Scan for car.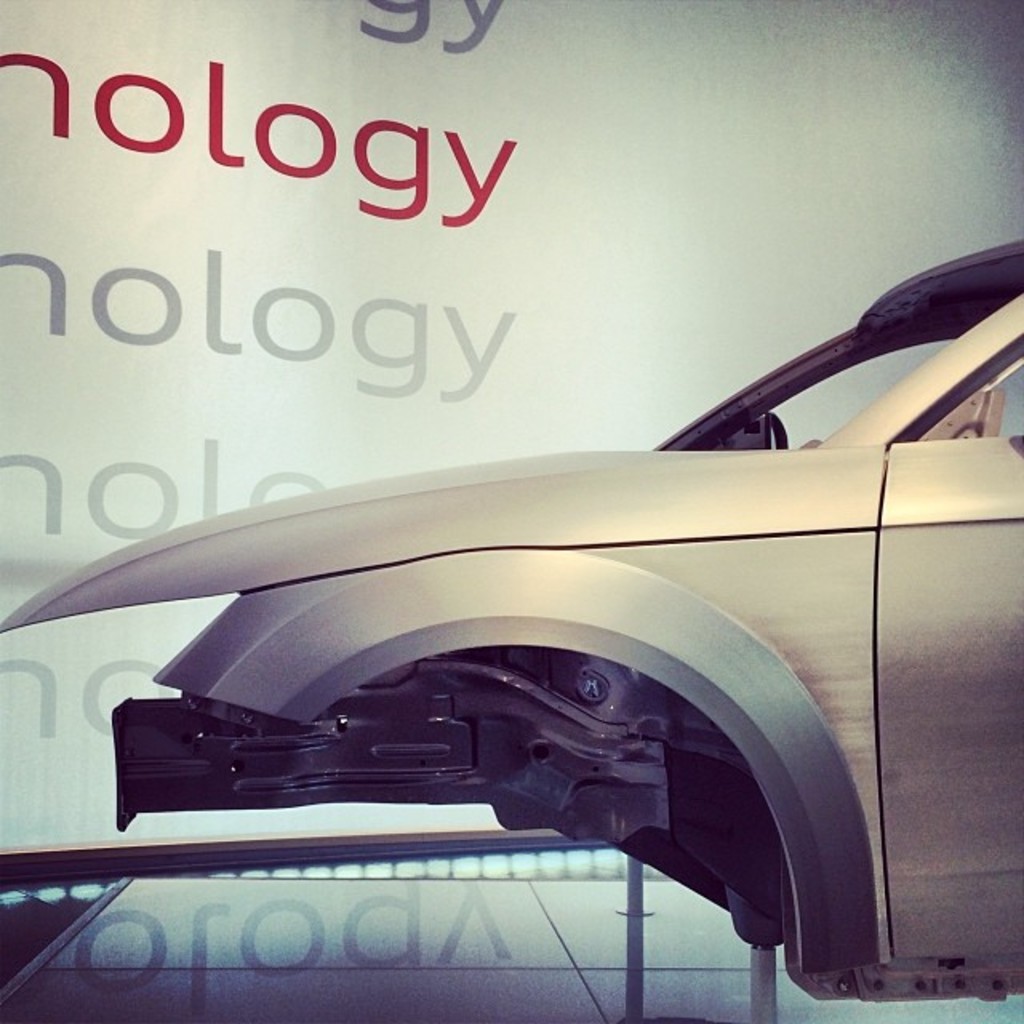
Scan result: bbox(0, 216, 1023, 1022).
